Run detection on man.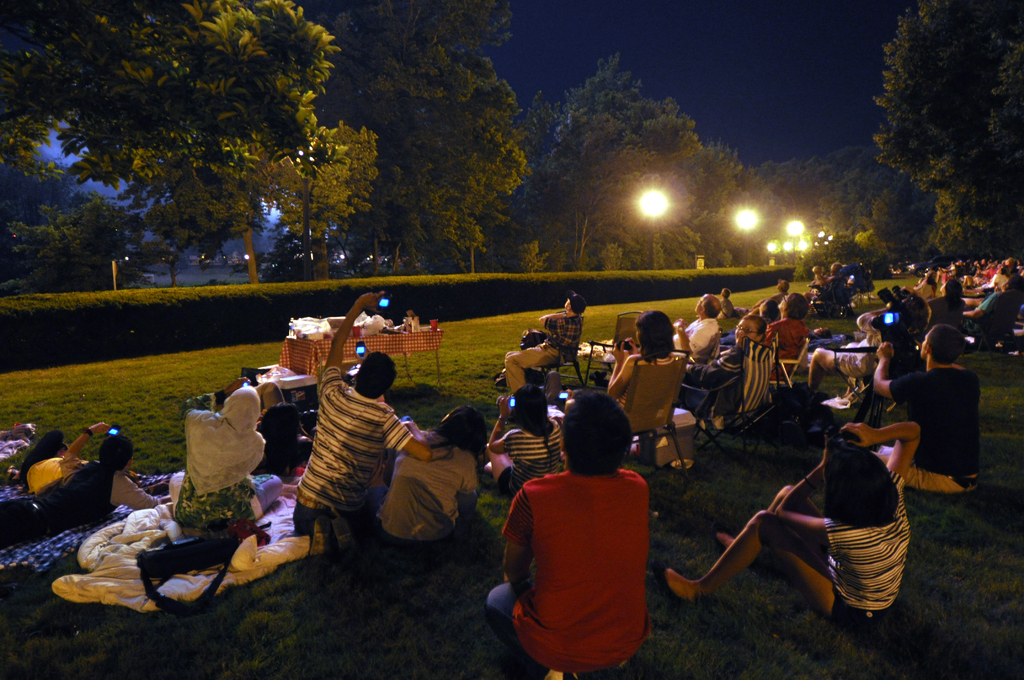
Result: rect(959, 277, 1023, 318).
